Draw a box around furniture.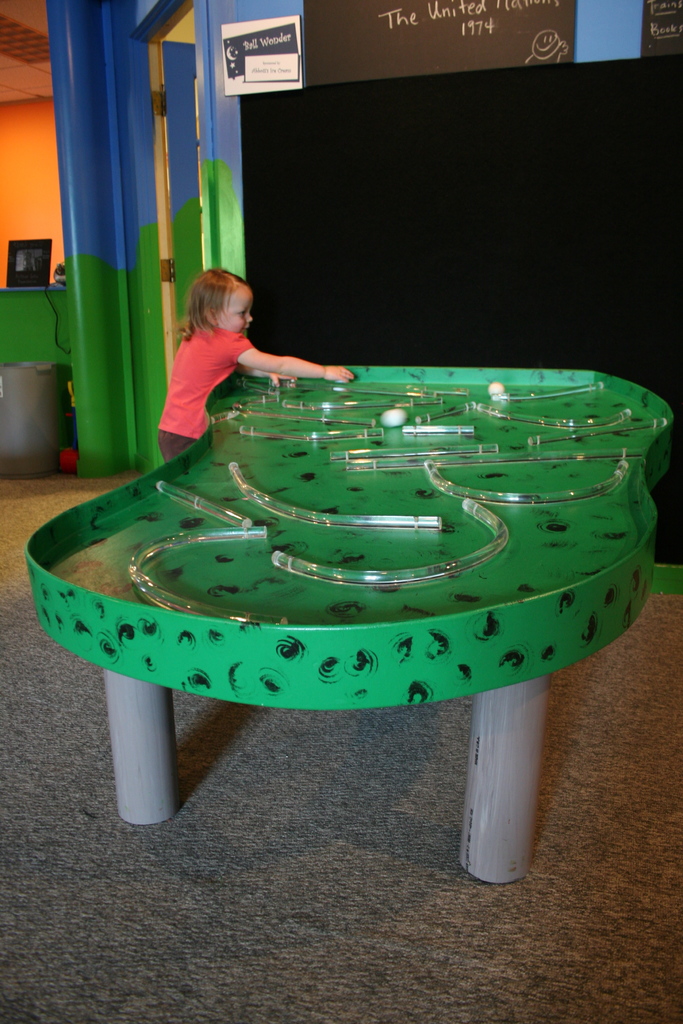
<region>0, 360, 79, 476</region>.
